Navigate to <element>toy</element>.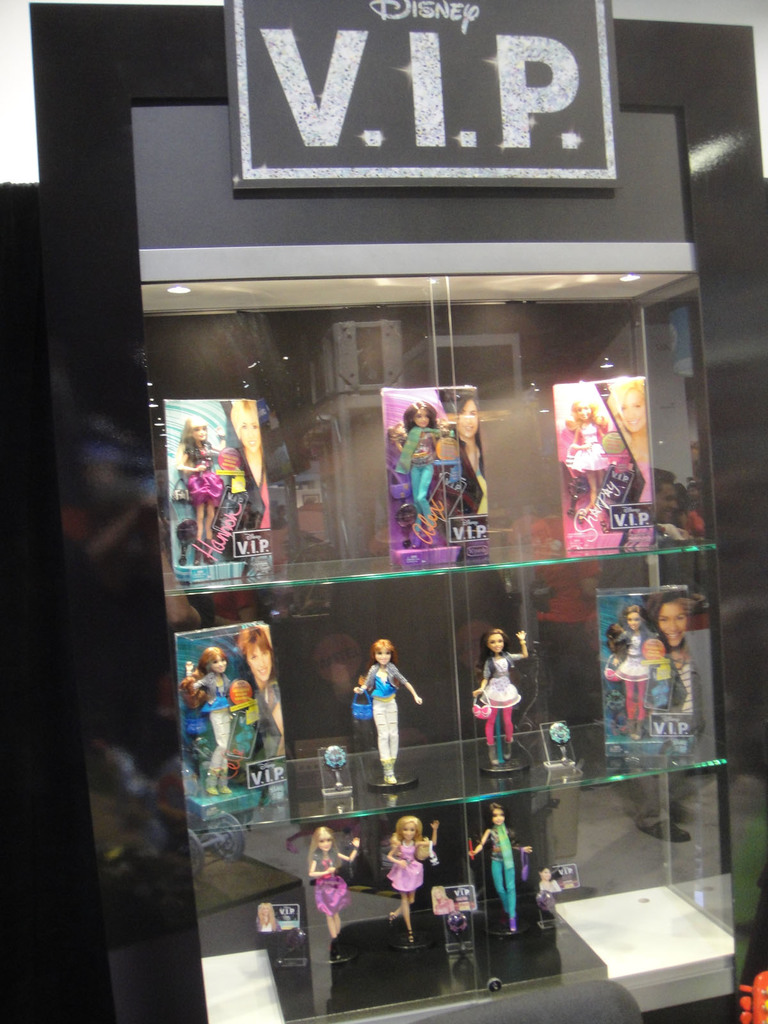
Navigation target: box(607, 613, 647, 728).
